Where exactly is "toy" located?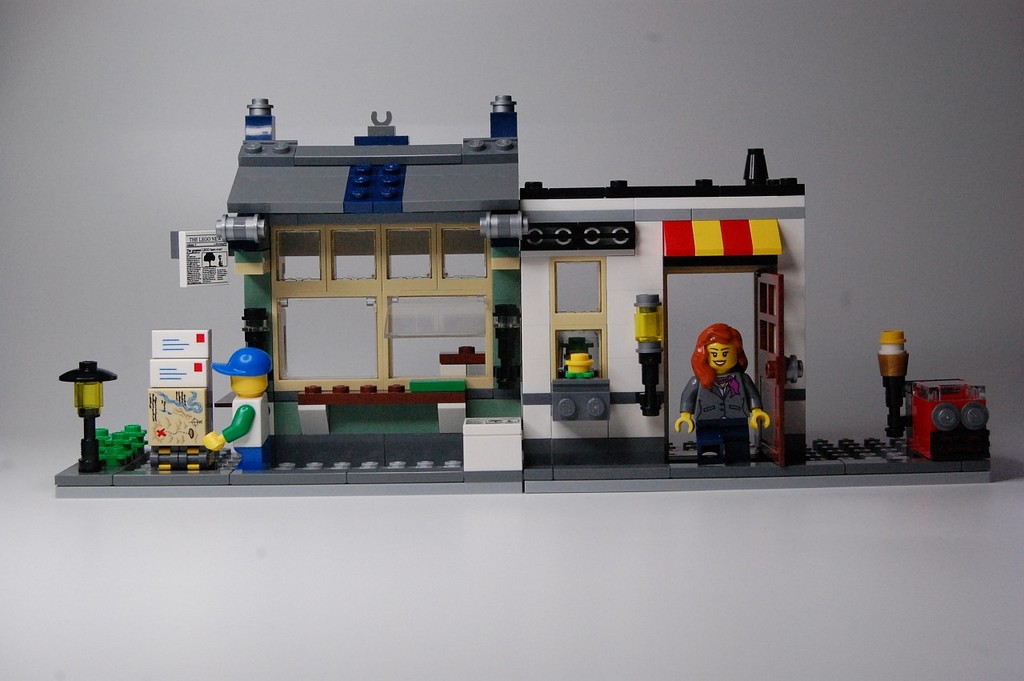
Its bounding box is l=910, t=375, r=990, b=462.
